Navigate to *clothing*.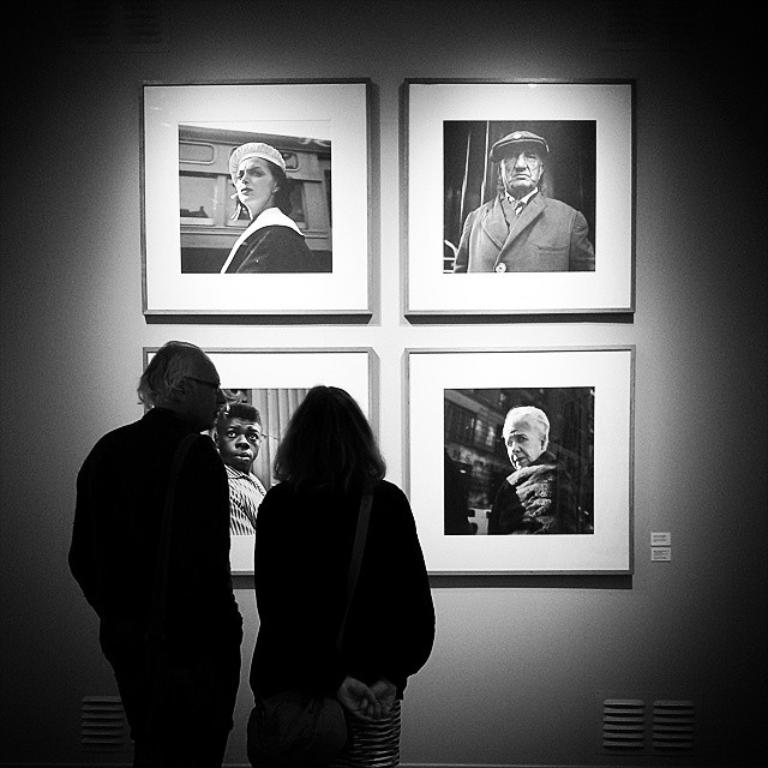
Navigation target: (x1=66, y1=402, x2=247, y2=767).
